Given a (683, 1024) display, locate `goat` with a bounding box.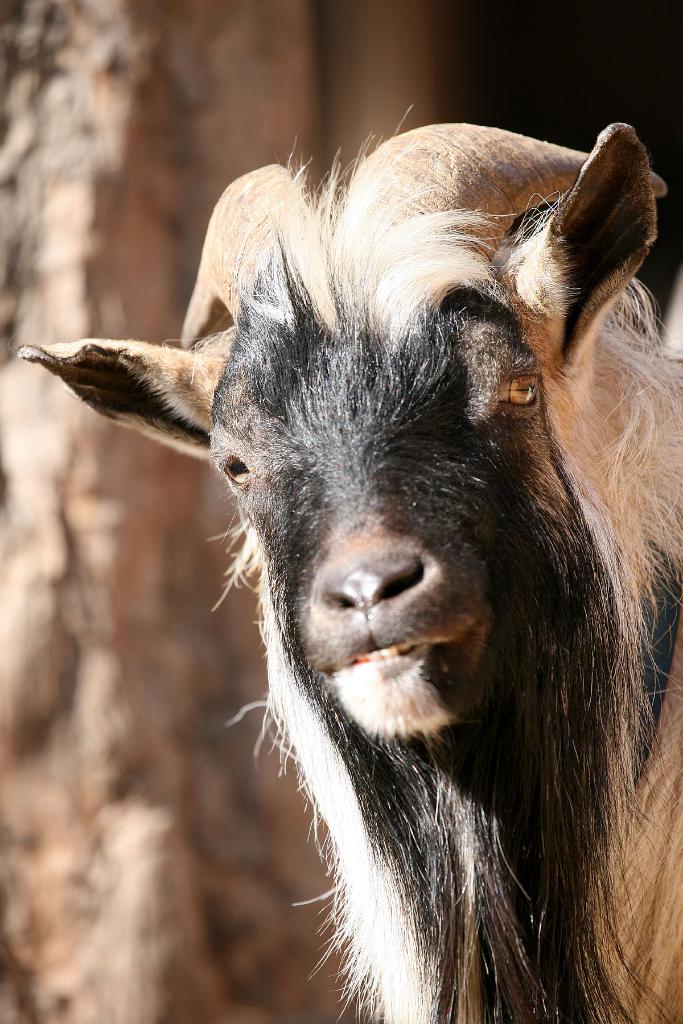
Located: 22 125 682 1023.
